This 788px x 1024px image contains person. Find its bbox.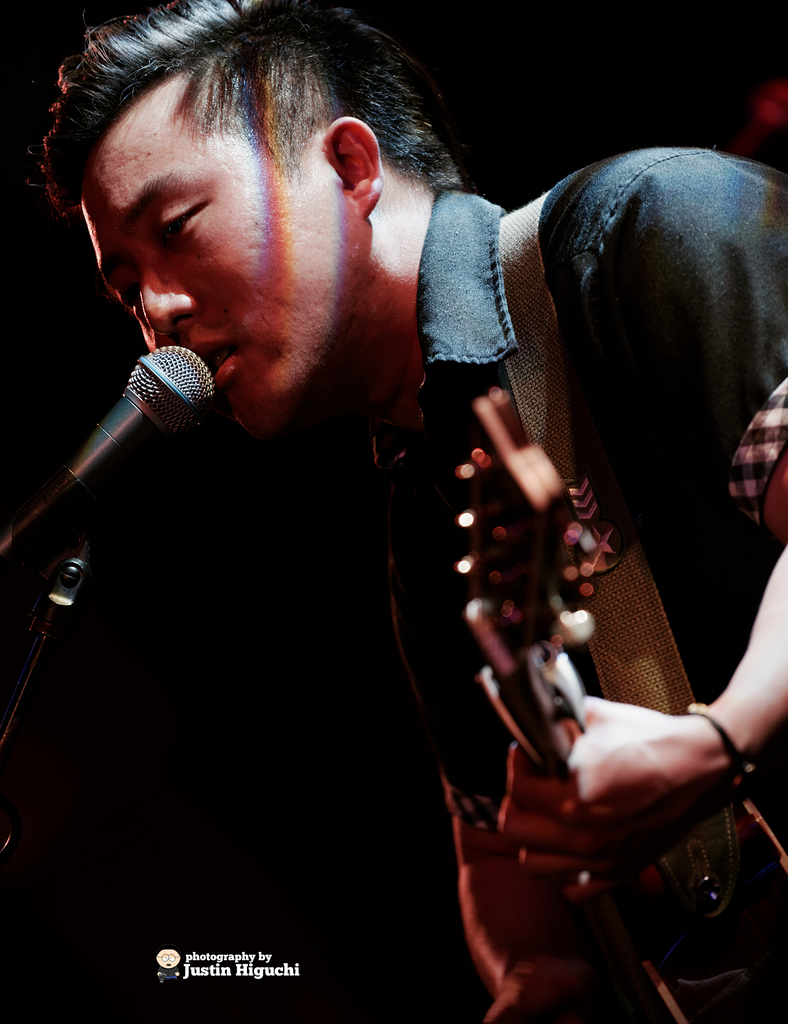
bbox=[26, 19, 679, 1018].
